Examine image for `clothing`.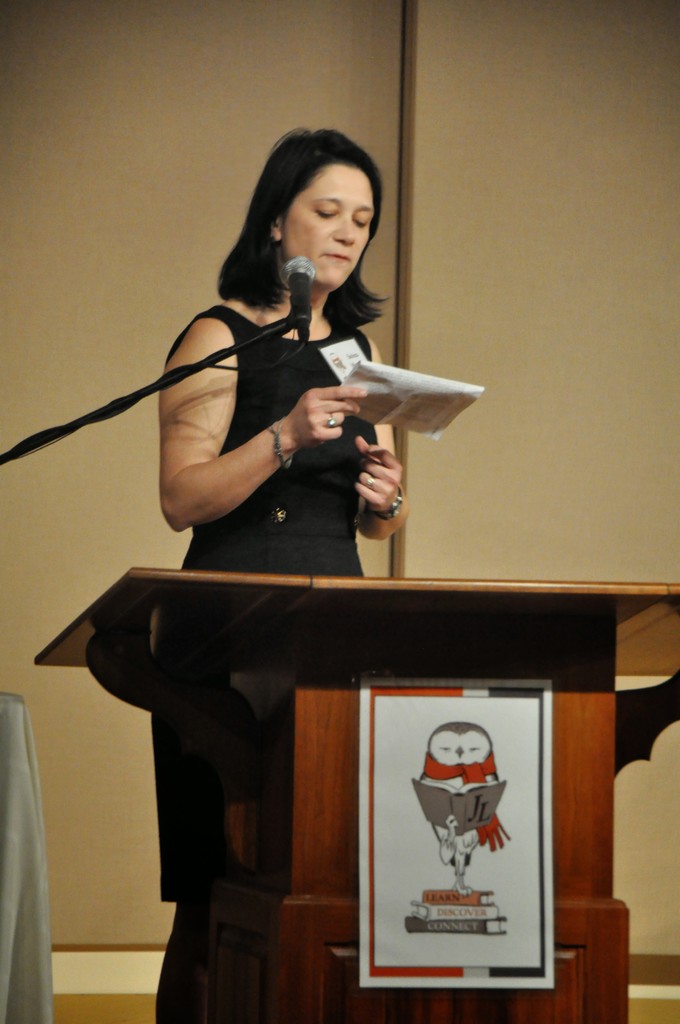
Examination result: detection(156, 299, 393, 913).
